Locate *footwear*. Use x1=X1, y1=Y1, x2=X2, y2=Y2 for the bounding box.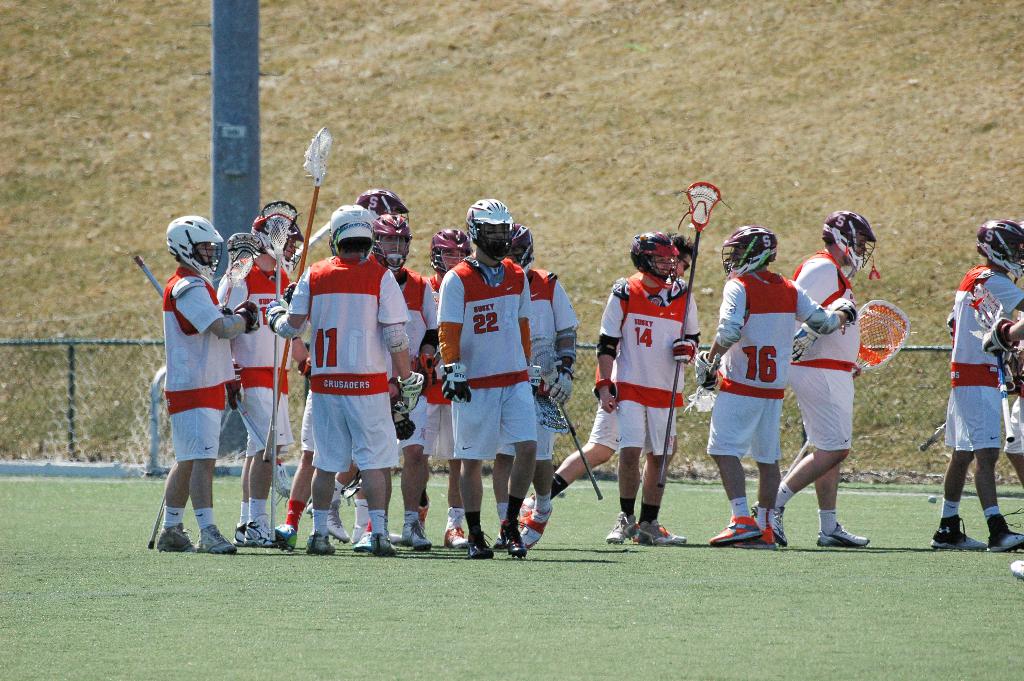
x1=273, y1=457, x2=292, y2=498.
